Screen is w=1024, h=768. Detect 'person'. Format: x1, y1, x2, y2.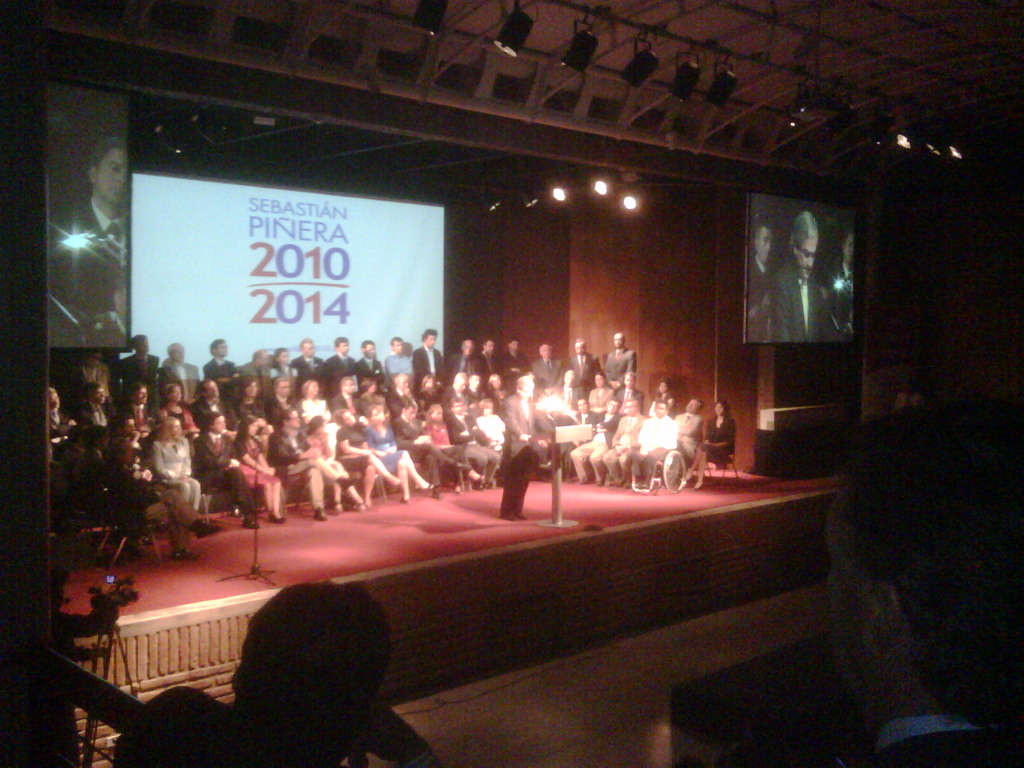
675, 398, 704, 466.
